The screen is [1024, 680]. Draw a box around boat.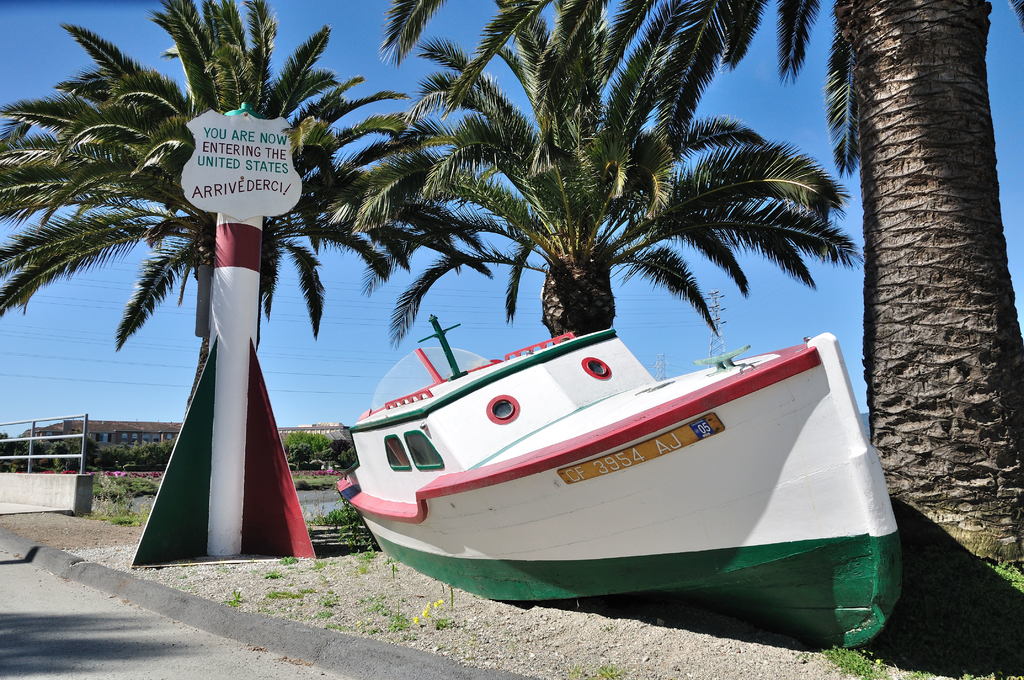
box(319, 286, 897, 641).
